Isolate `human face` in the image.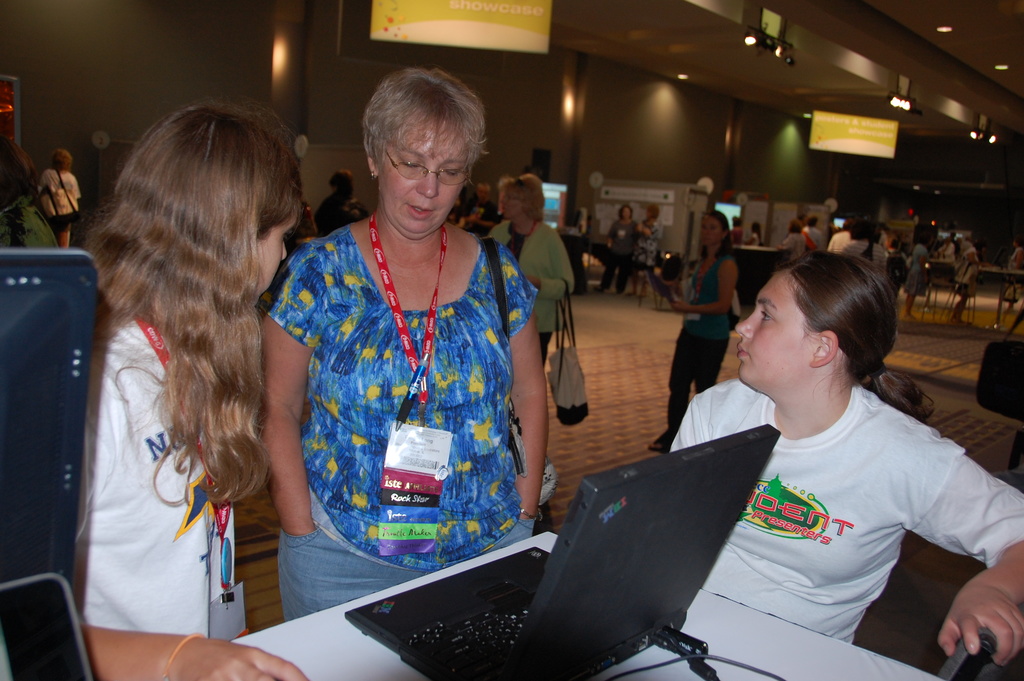
Isolated region: 378:121:463:234.
